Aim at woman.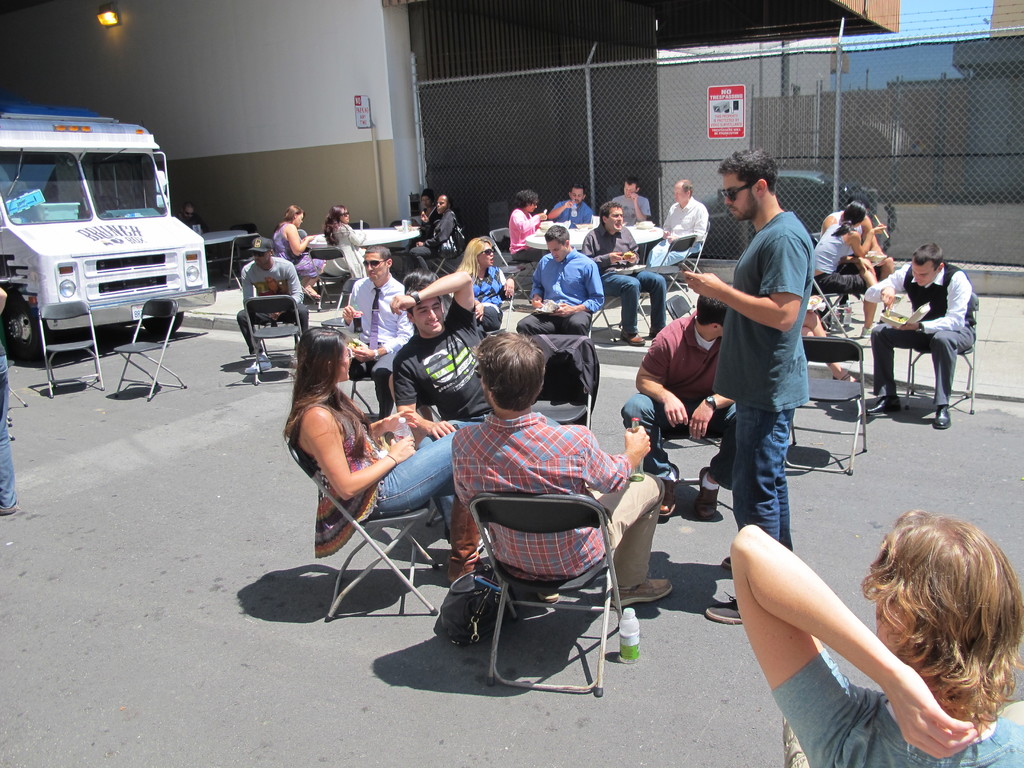
Aimed at bbox(456, 234, 517, 330).
